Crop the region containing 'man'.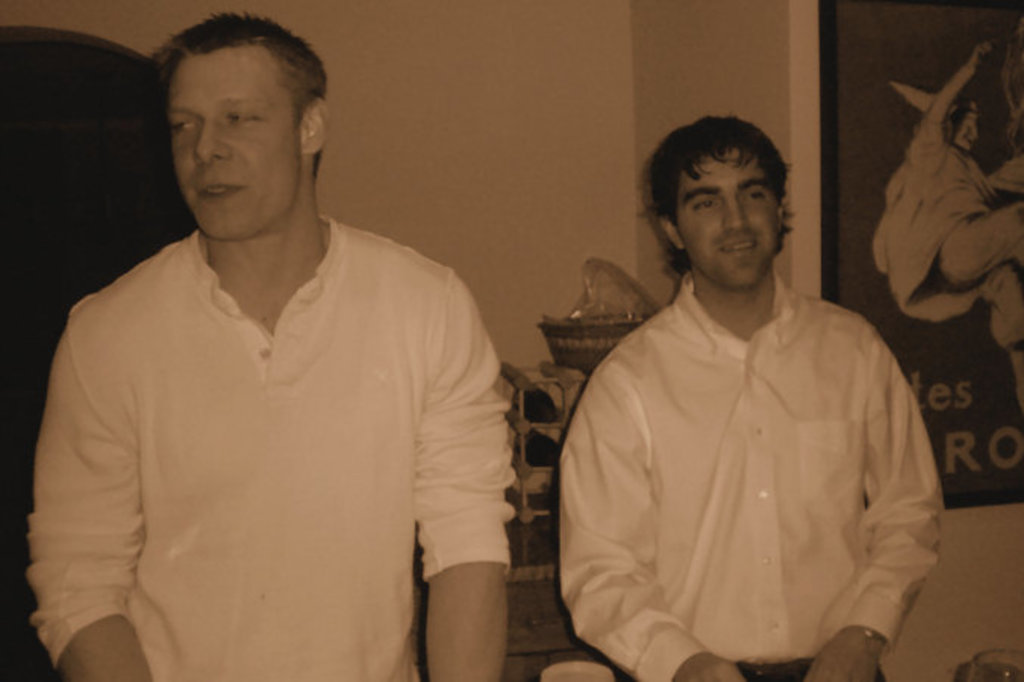
Crop region: (x1=36, y1=14, x2=529, y2=671).
